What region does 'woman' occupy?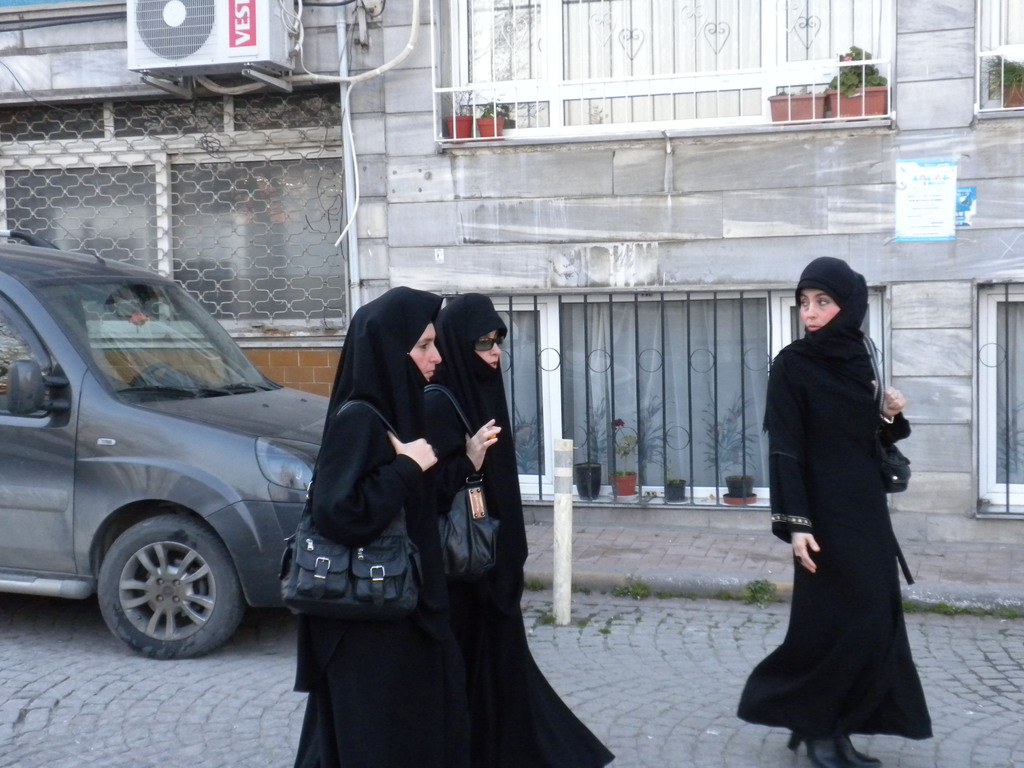
x1=424, y1=287, x2=627, y2=767.
